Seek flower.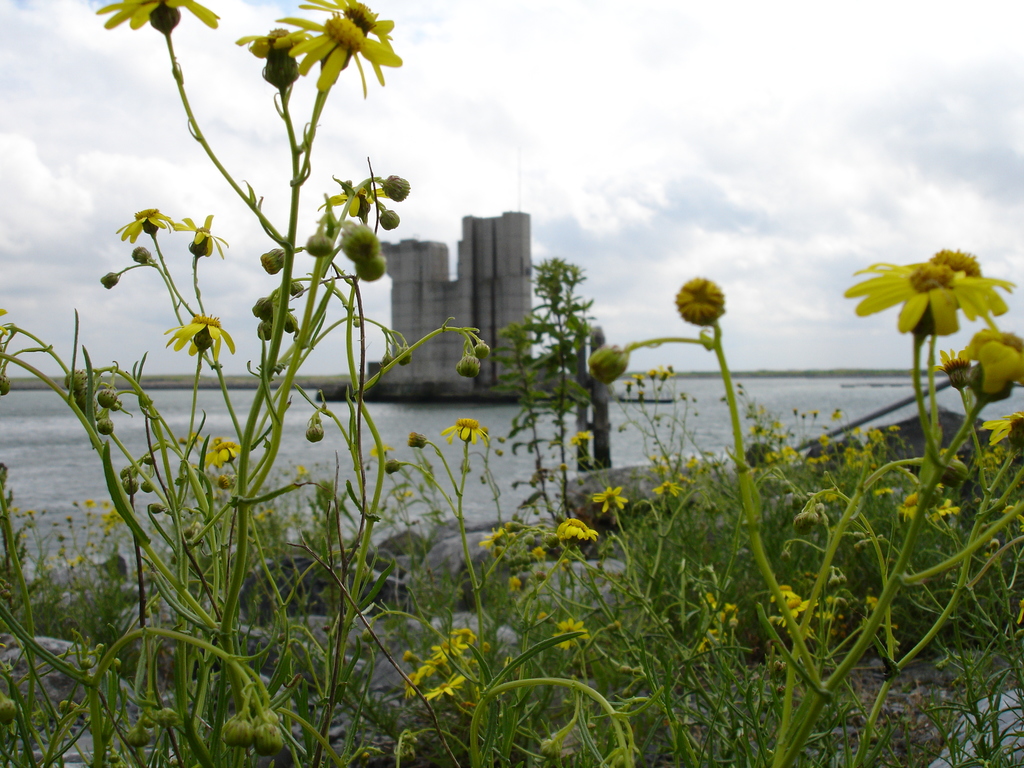
left=305, top=0, right=401, bottom=62.
